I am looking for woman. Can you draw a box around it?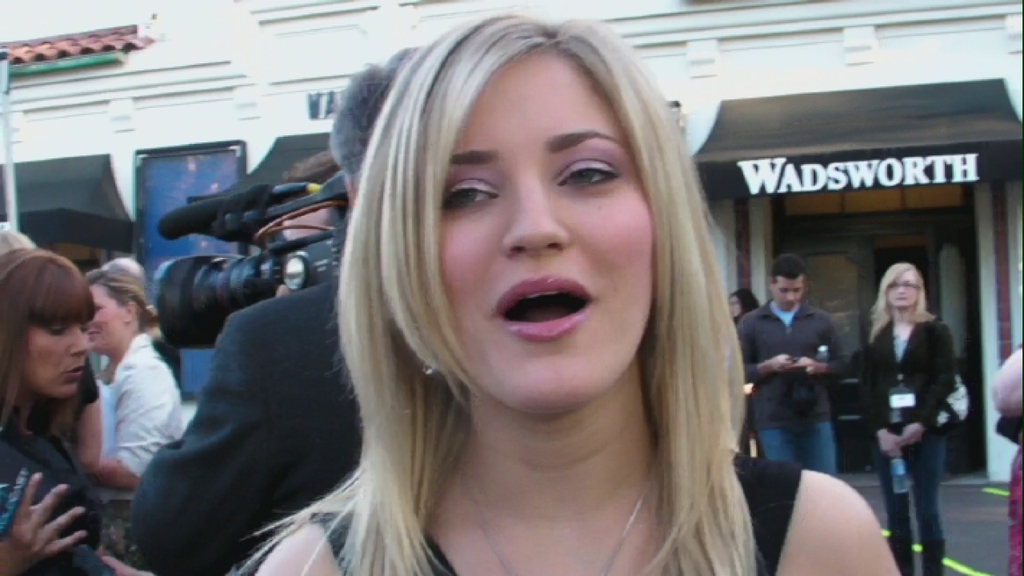
Sure, the bounding box is <box>0,246,159,575</box>.
